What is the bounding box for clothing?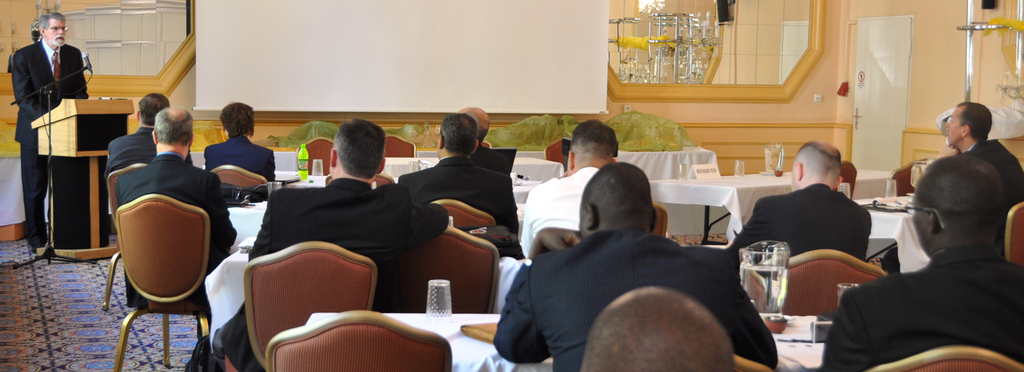
left=726, top=183, right=875, bottom=264.
